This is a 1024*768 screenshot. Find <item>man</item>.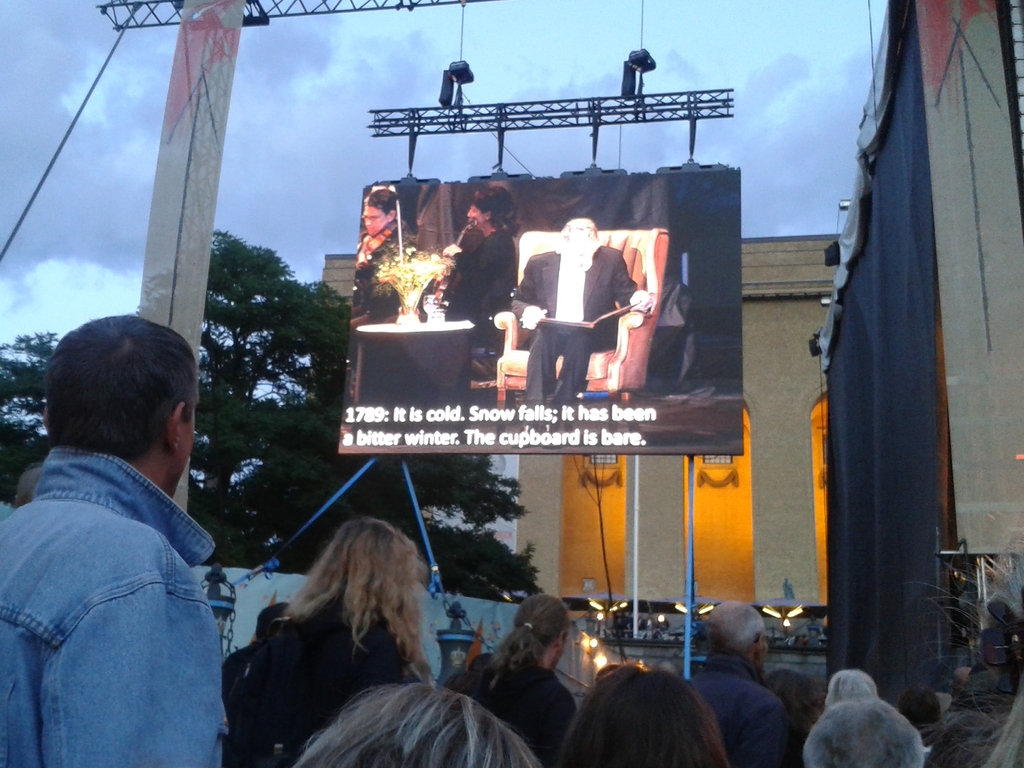
Bounding box: 692:598:792:767.
